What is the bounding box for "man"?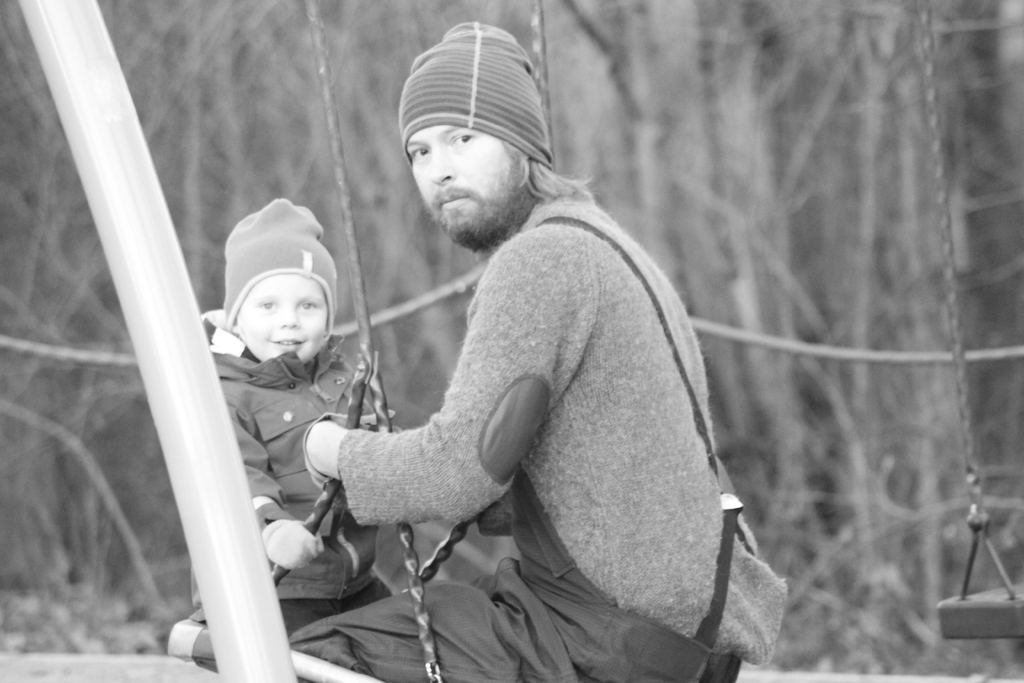
(x1=269, y1=33, x2=769, y2=668).
